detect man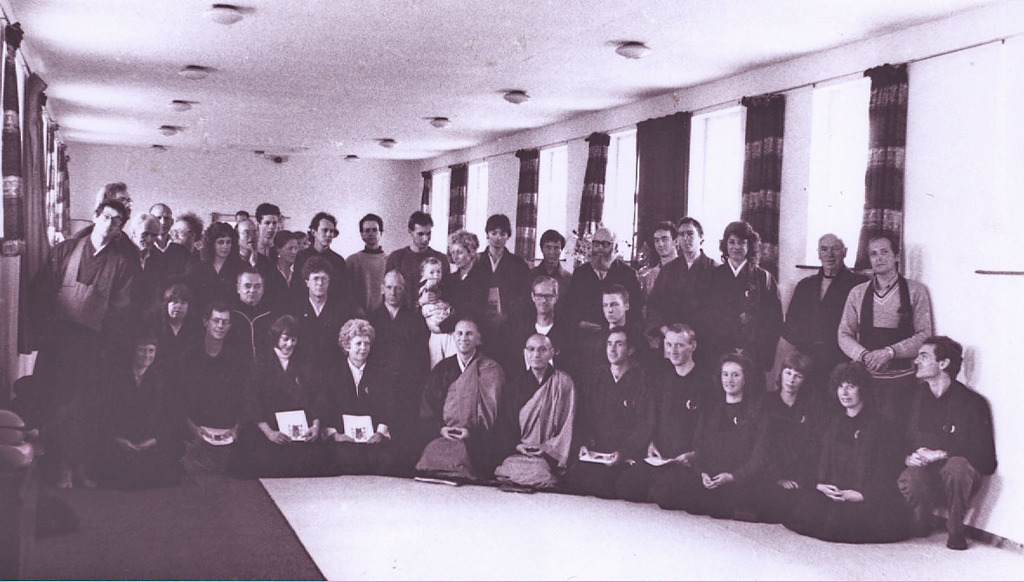
(x1=149, y1=205, x2=175, y2=248)
